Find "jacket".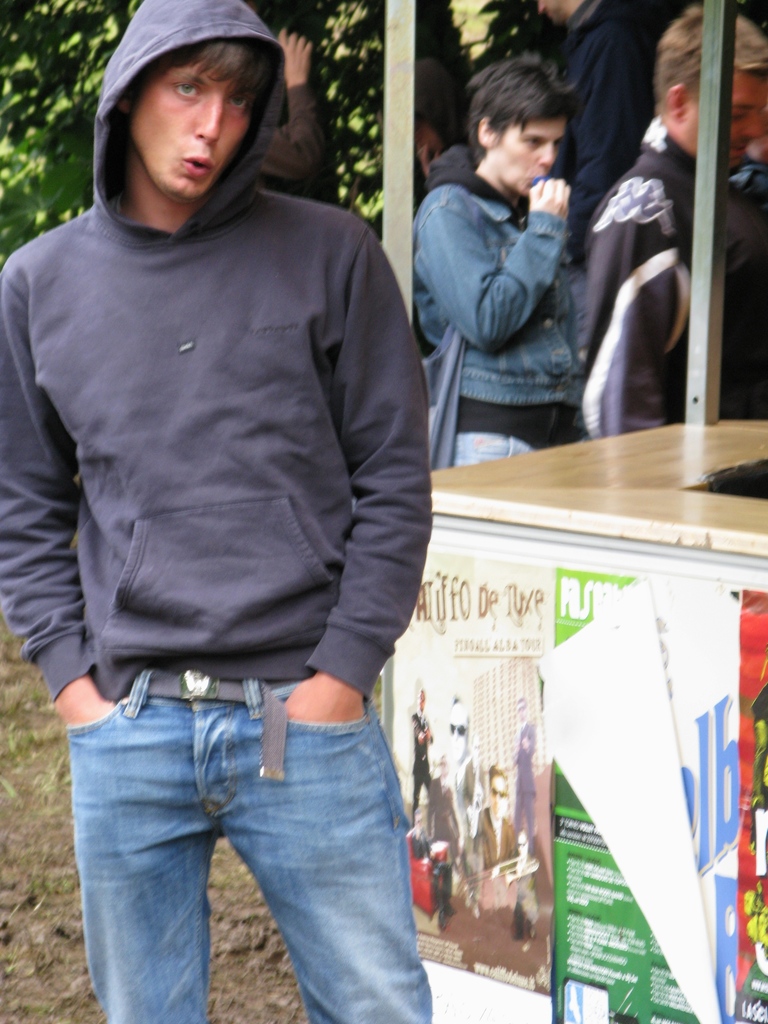
pyautogui.locateOnScreen(416, 140, 578, 401).
